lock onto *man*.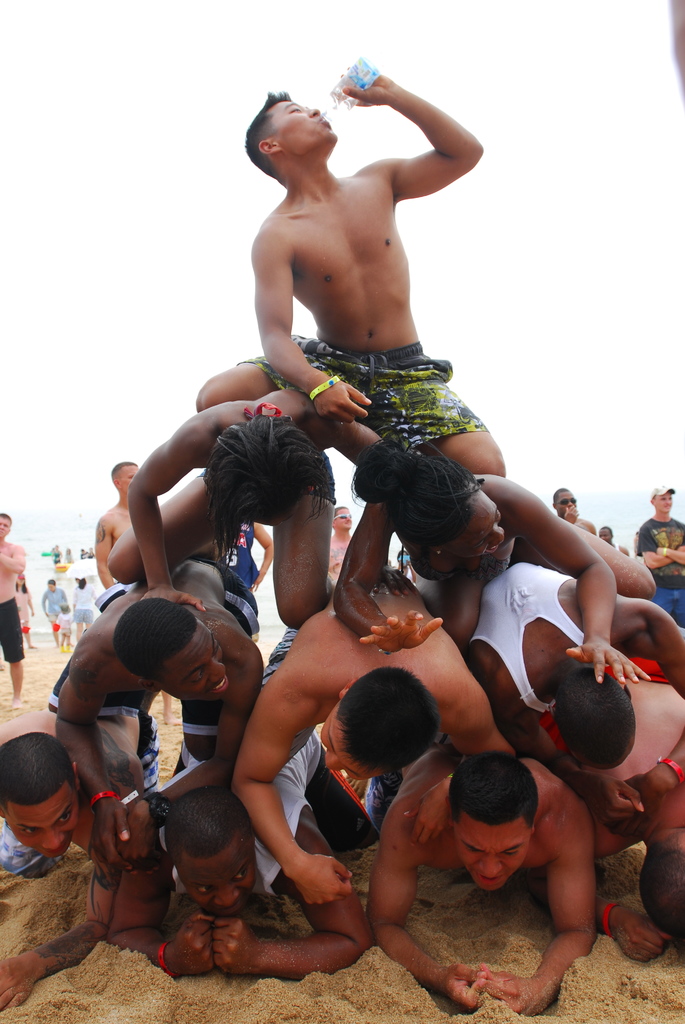
Locked: {"x1": 636, "y1": 483, "x2": 684, "y2": 627}.
